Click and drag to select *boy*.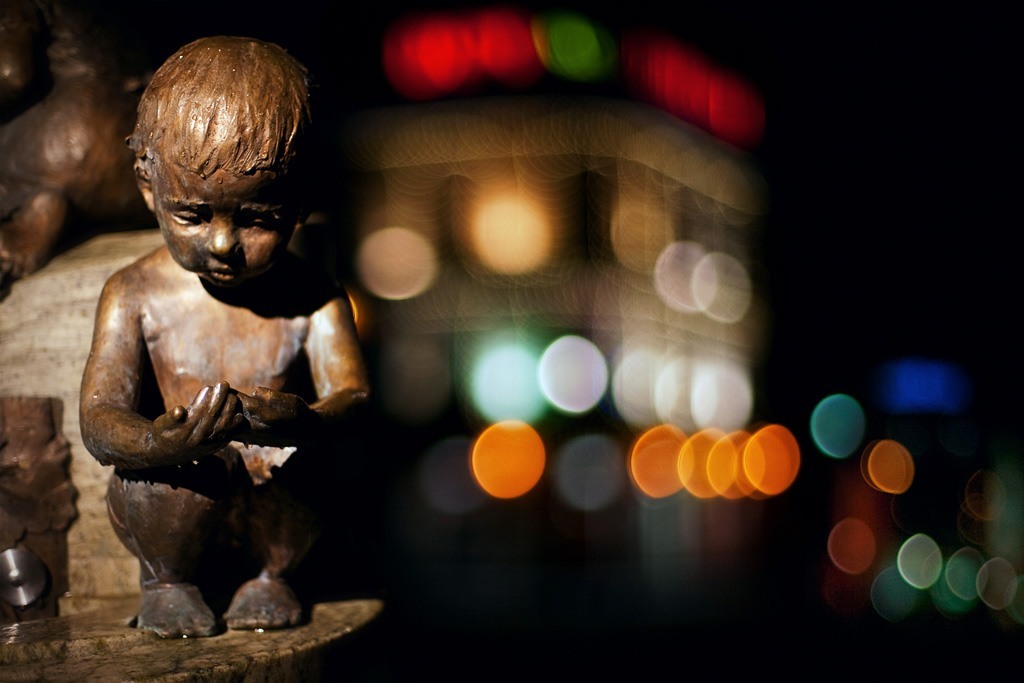
Selection: [65,39,389,644].
